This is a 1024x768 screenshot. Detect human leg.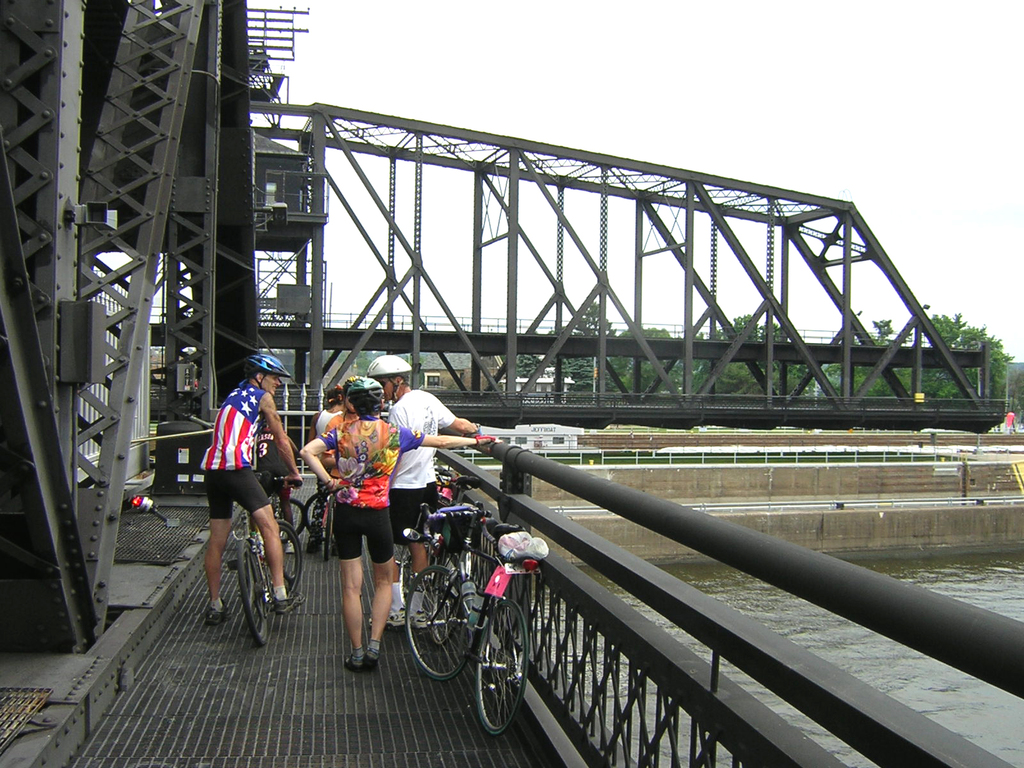
(385,479,409,626).
